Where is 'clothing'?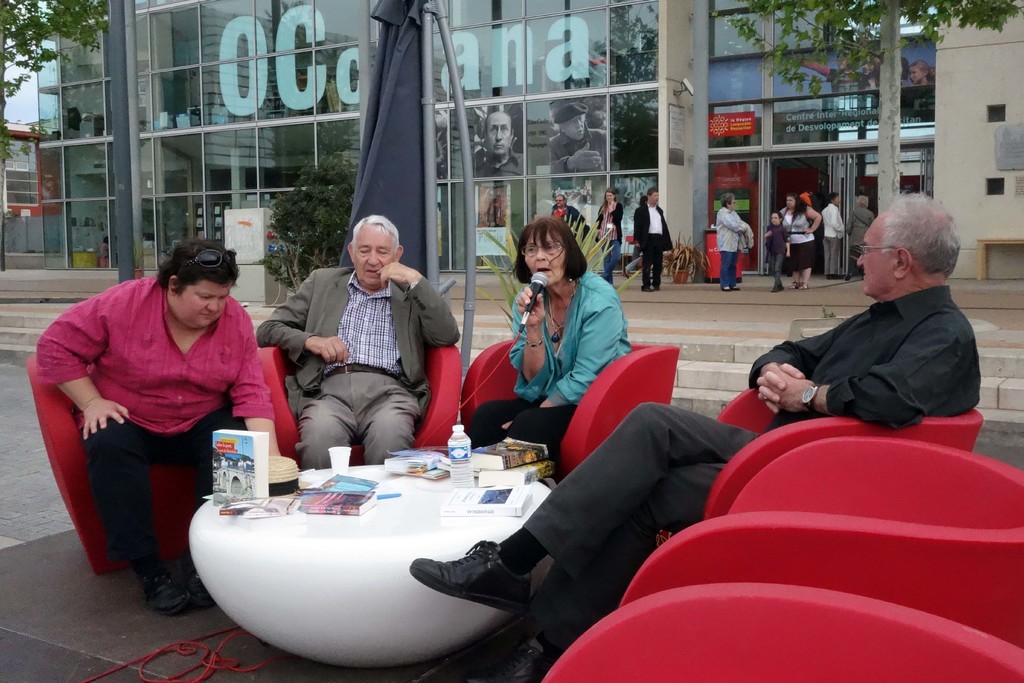
767 216 788 281.
